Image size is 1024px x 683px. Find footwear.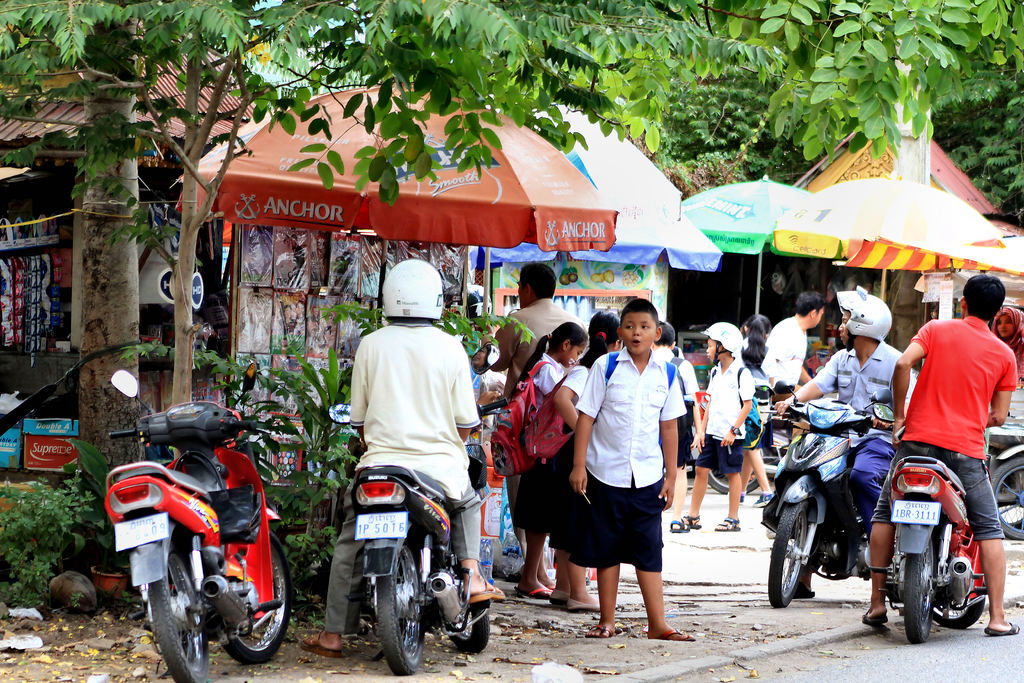
[x1=552, y1=587, x2=573, y2=604].
